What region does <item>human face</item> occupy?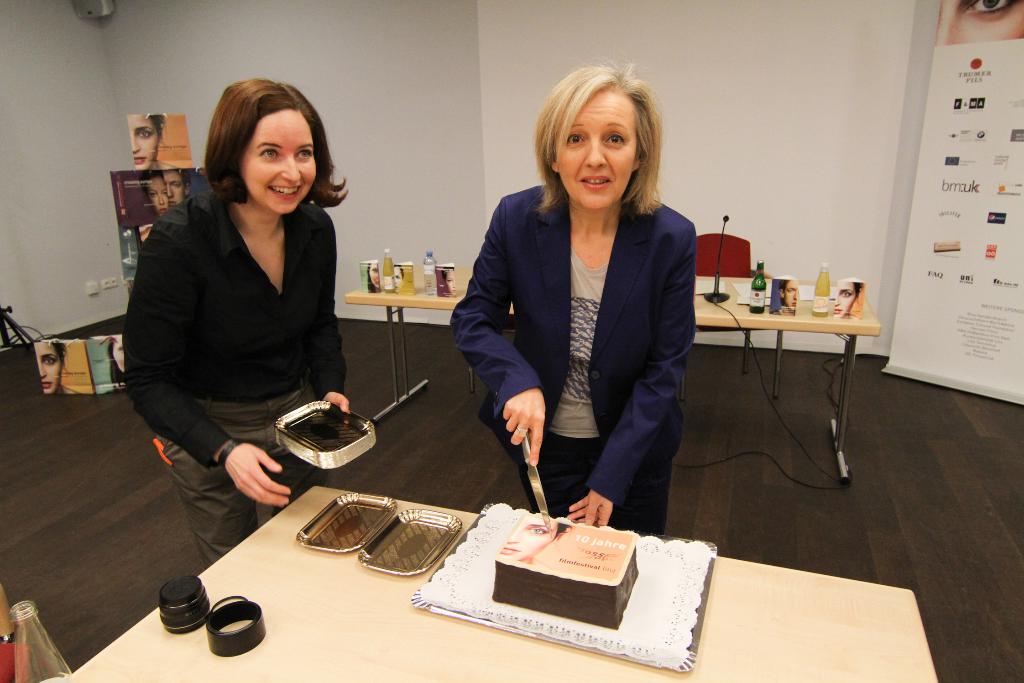
[556, 89, 635, 205].
